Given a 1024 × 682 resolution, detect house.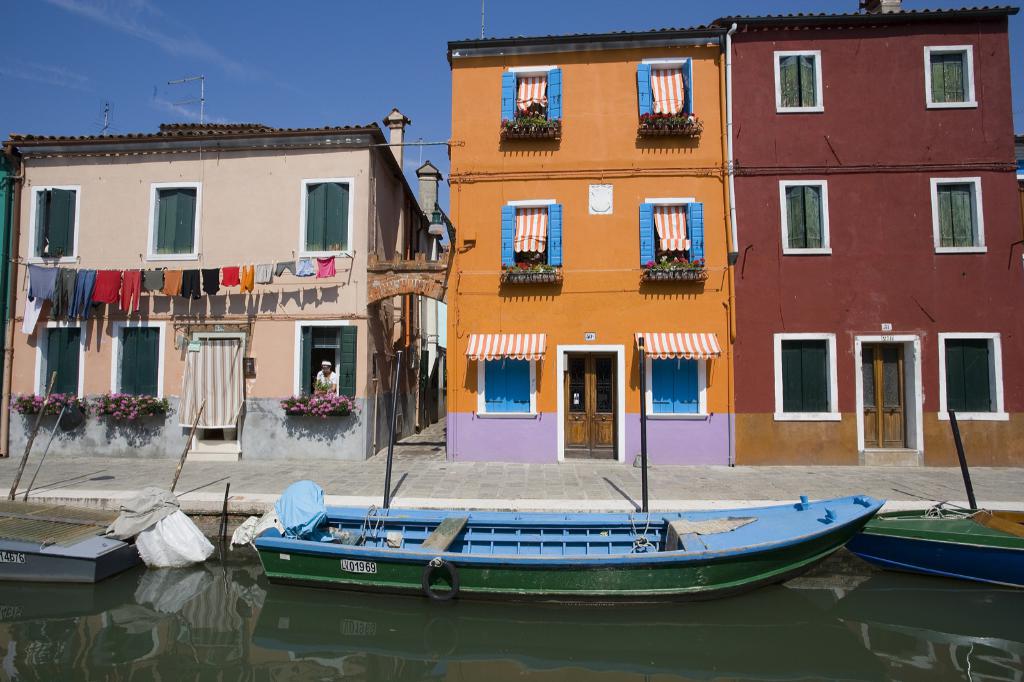
detection(17, 83, 444, 458).
